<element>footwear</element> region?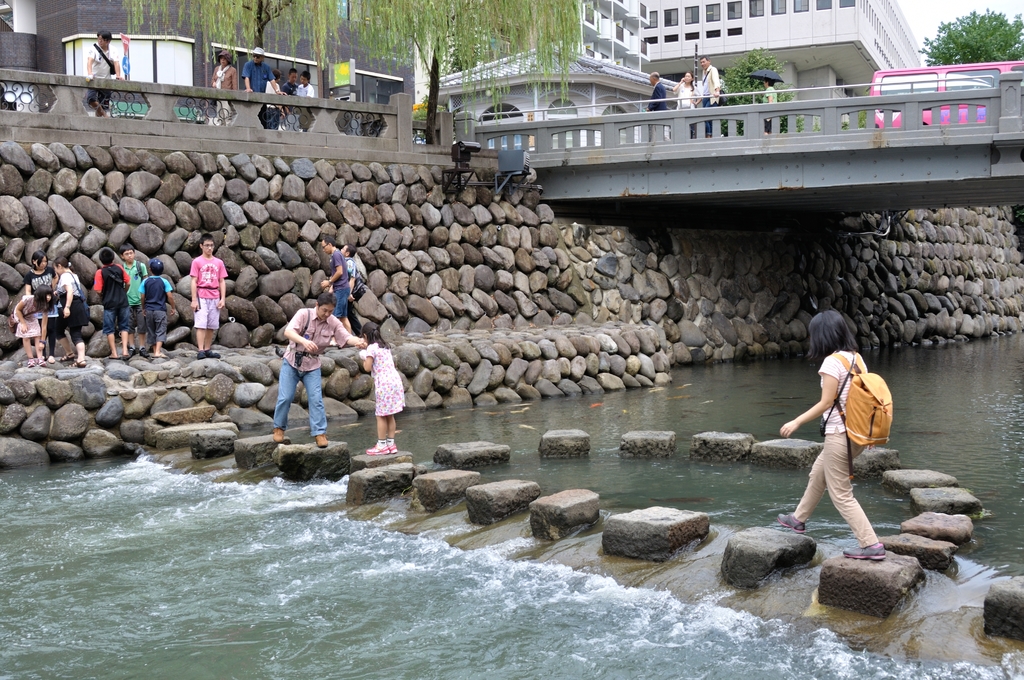
(x1=141, y1=348, x2=149, y2=358)
